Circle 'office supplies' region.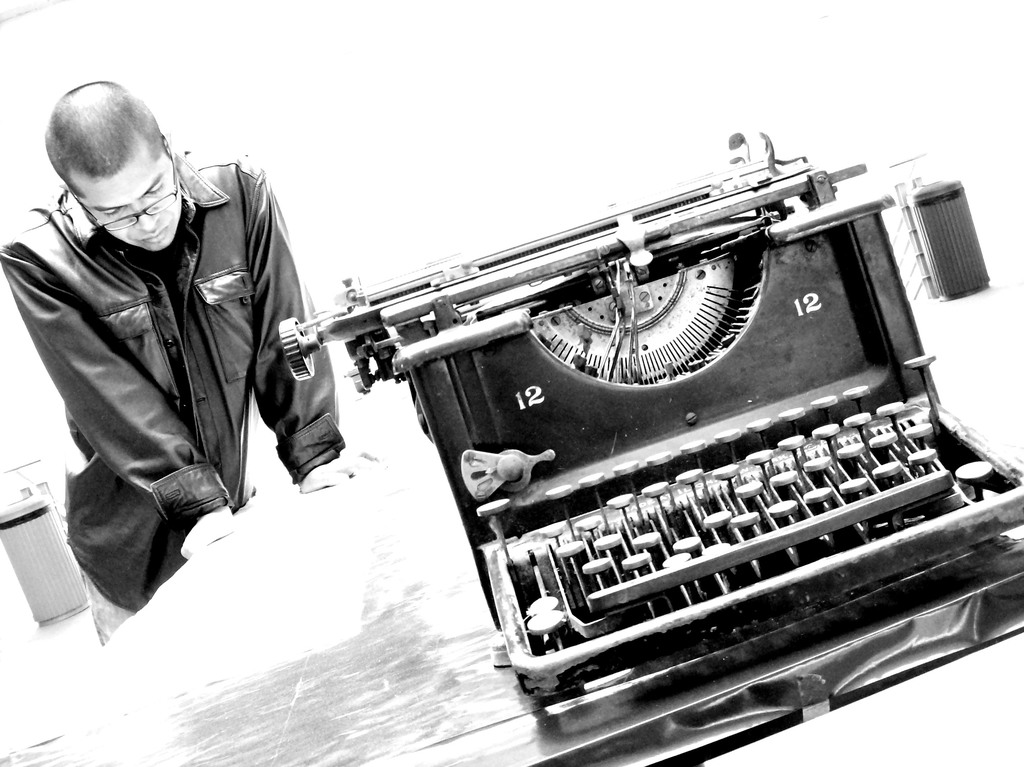
Region: box=[255, 119, 1018, 751].
